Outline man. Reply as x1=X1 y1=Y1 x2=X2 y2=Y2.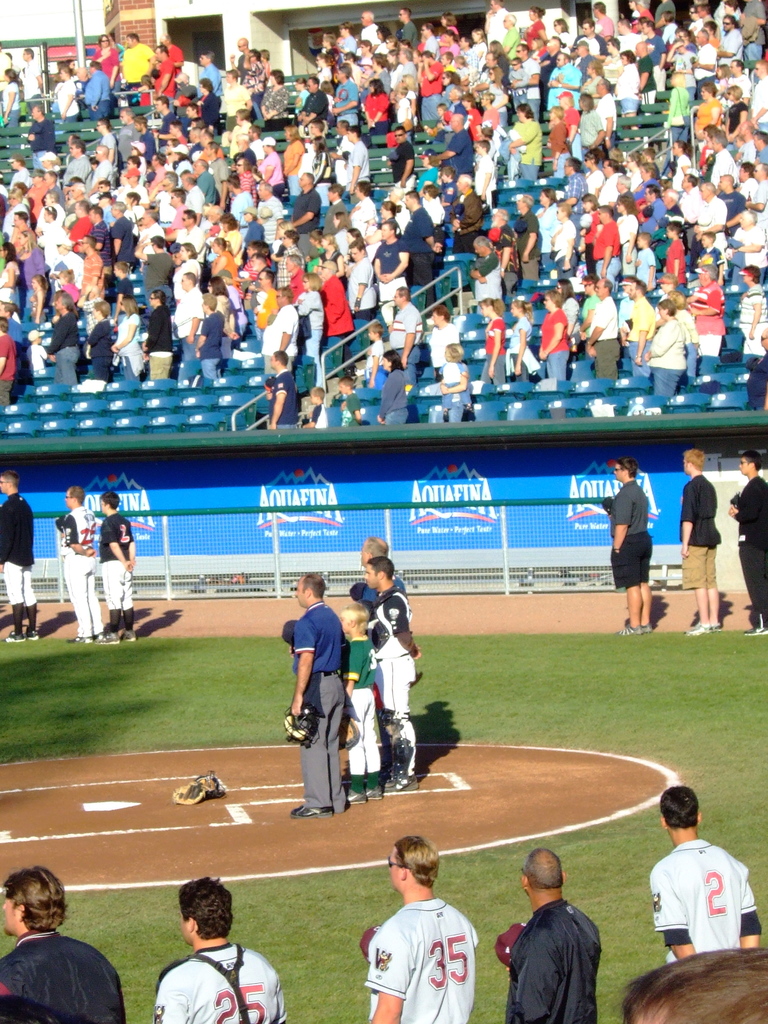
x1=367 y1=840 x2=483 y2=1023.
